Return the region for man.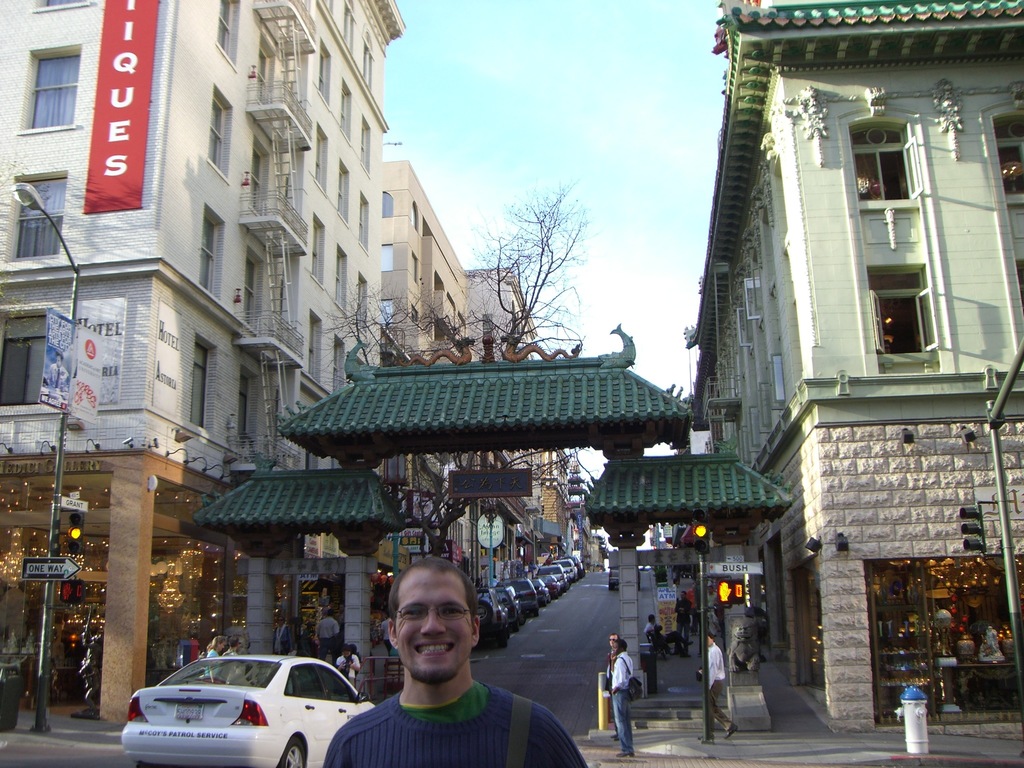
695/630/738/740.
